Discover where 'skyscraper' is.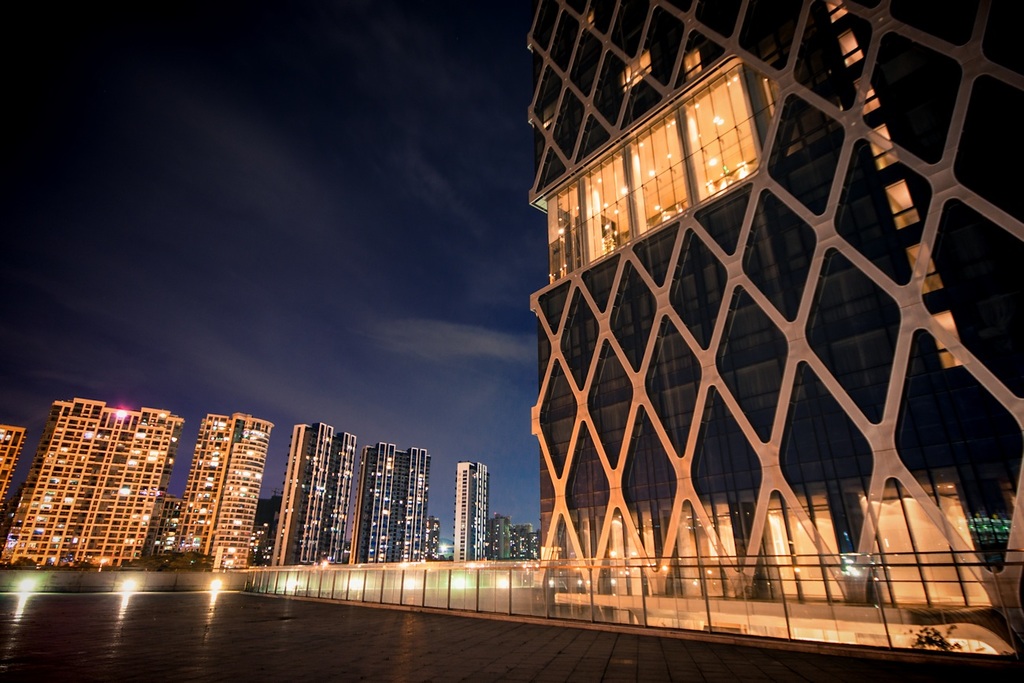
Discovered at x1=271, y1=419, x2=359, y2=567.
